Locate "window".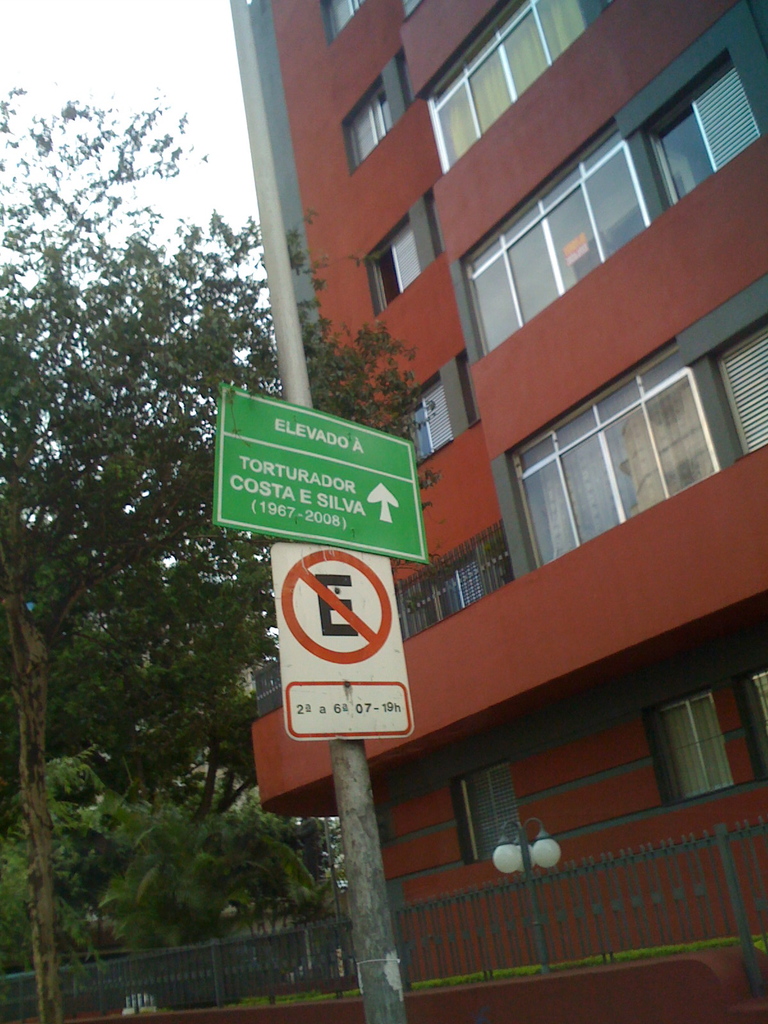
Bounding box: bbox=[400, 528, 519, 649].
